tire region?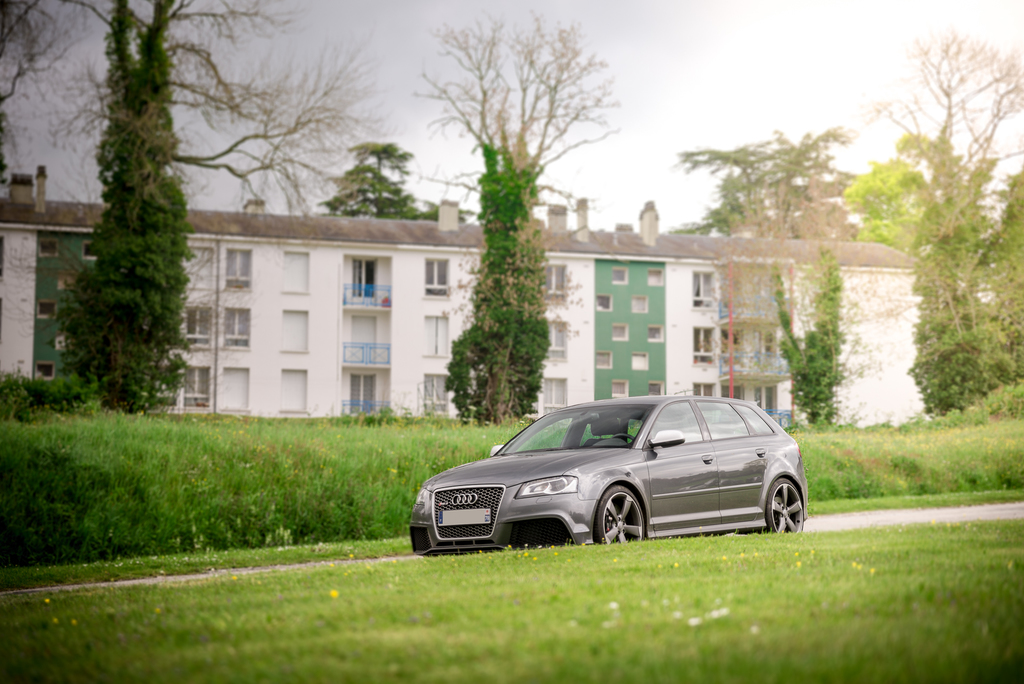
{"left": 596, "top": 482, "right": 644, "bottom": 546}
